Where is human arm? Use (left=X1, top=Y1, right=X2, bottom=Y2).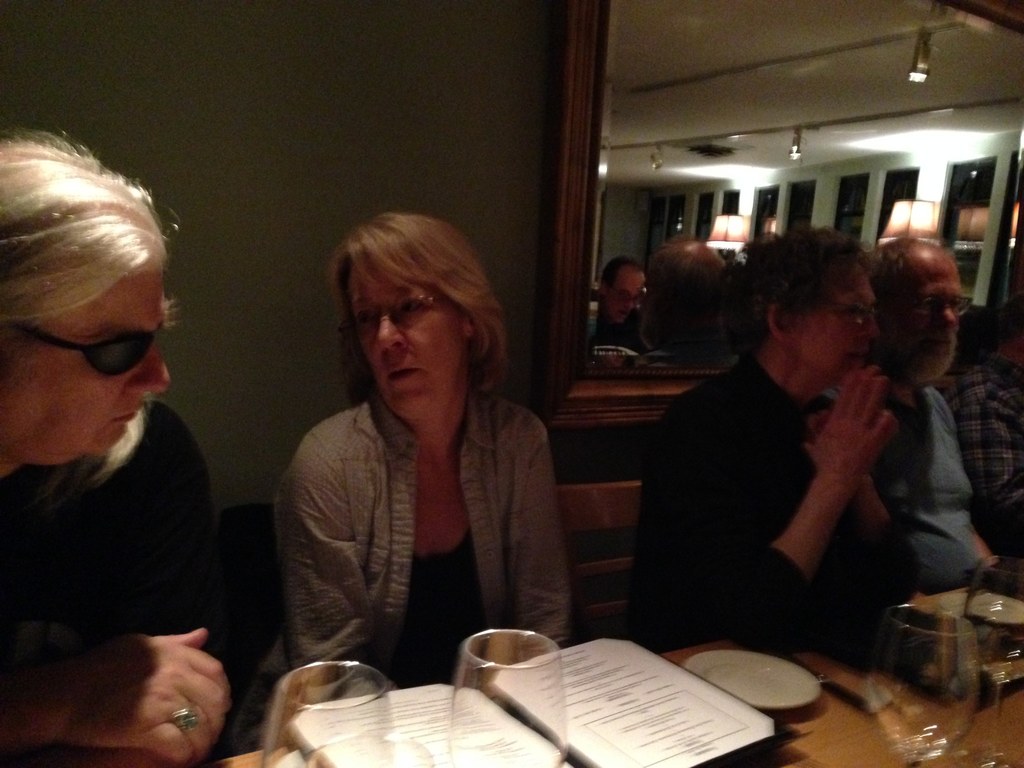
(left=492, top=416, right=591, bottom=664).
